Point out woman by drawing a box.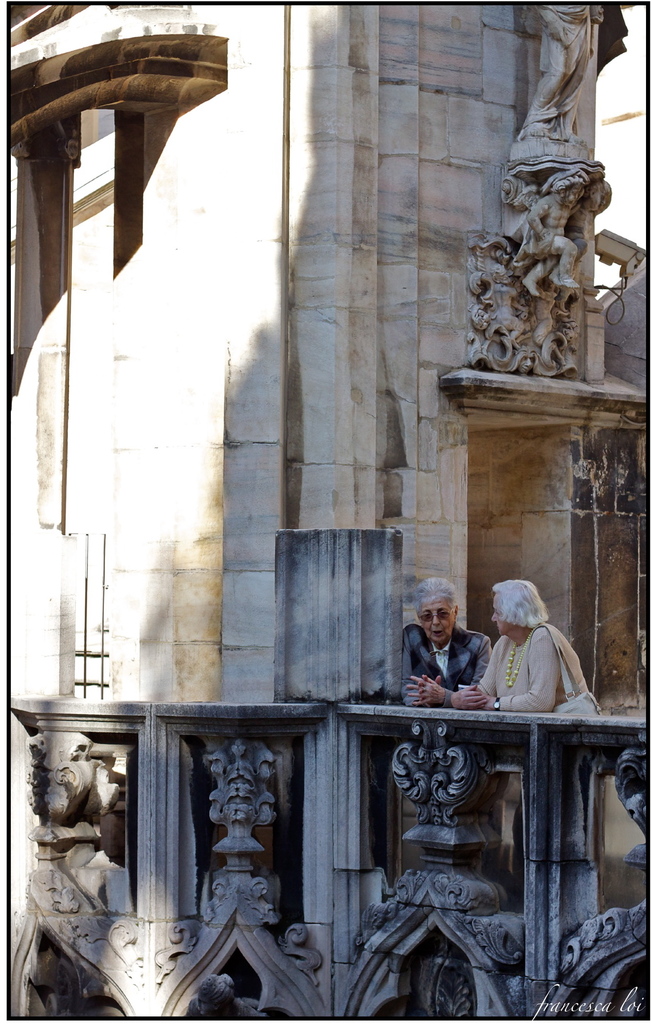
box(401, 576, 494, 700).
